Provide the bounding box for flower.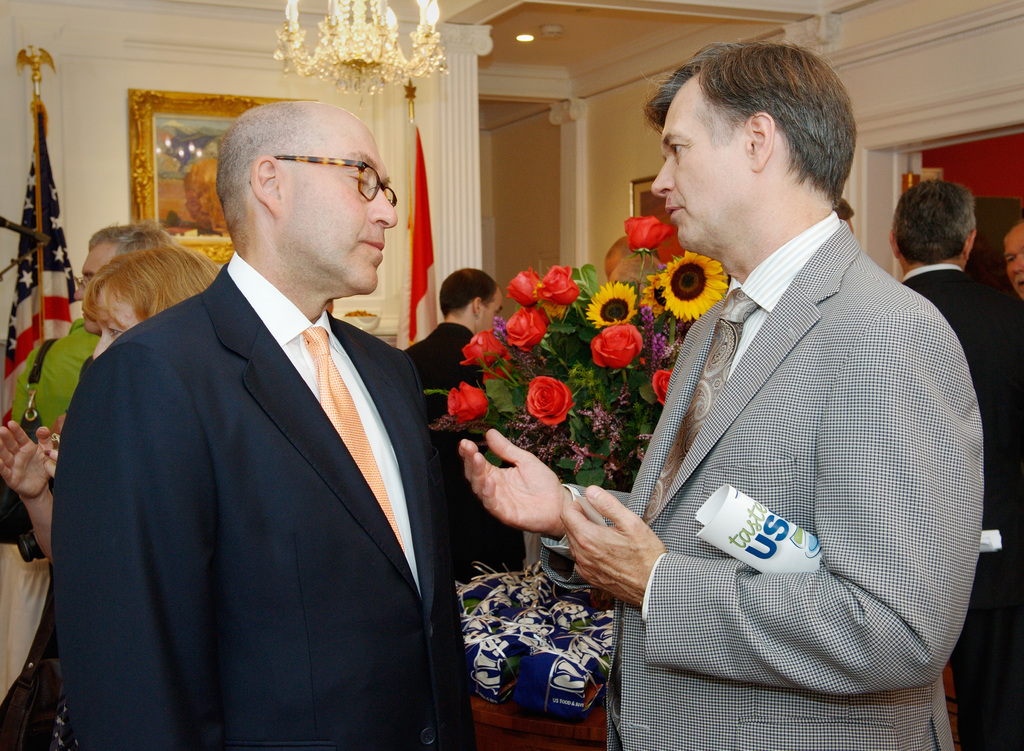
<box>501,262,541,307</box>.
